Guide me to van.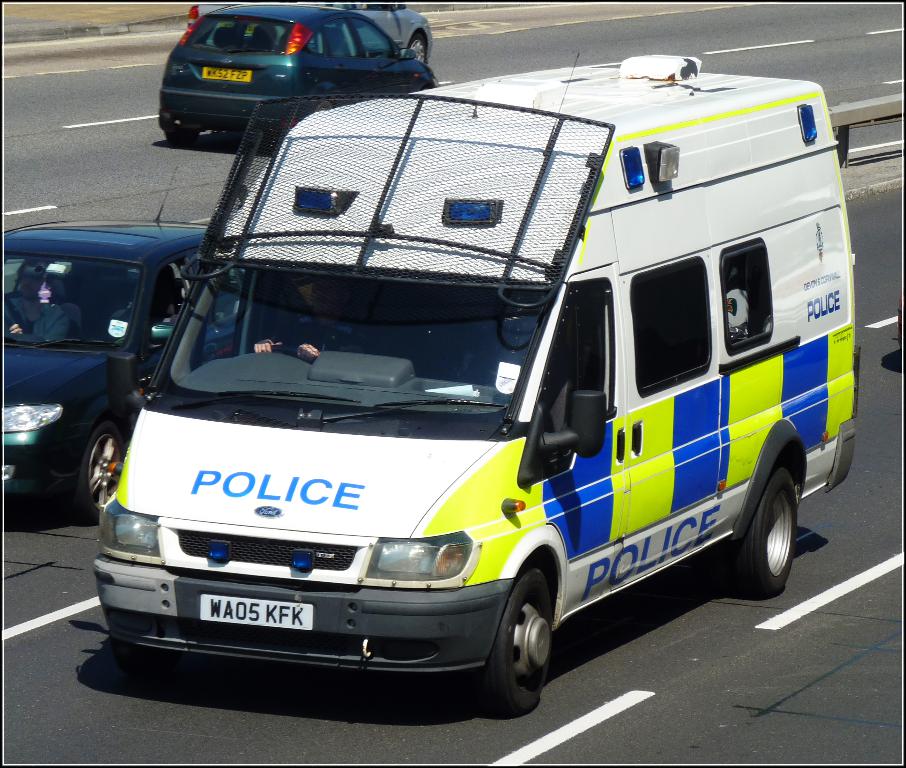
Guidance: select_region(89, 46, 856, 714).
